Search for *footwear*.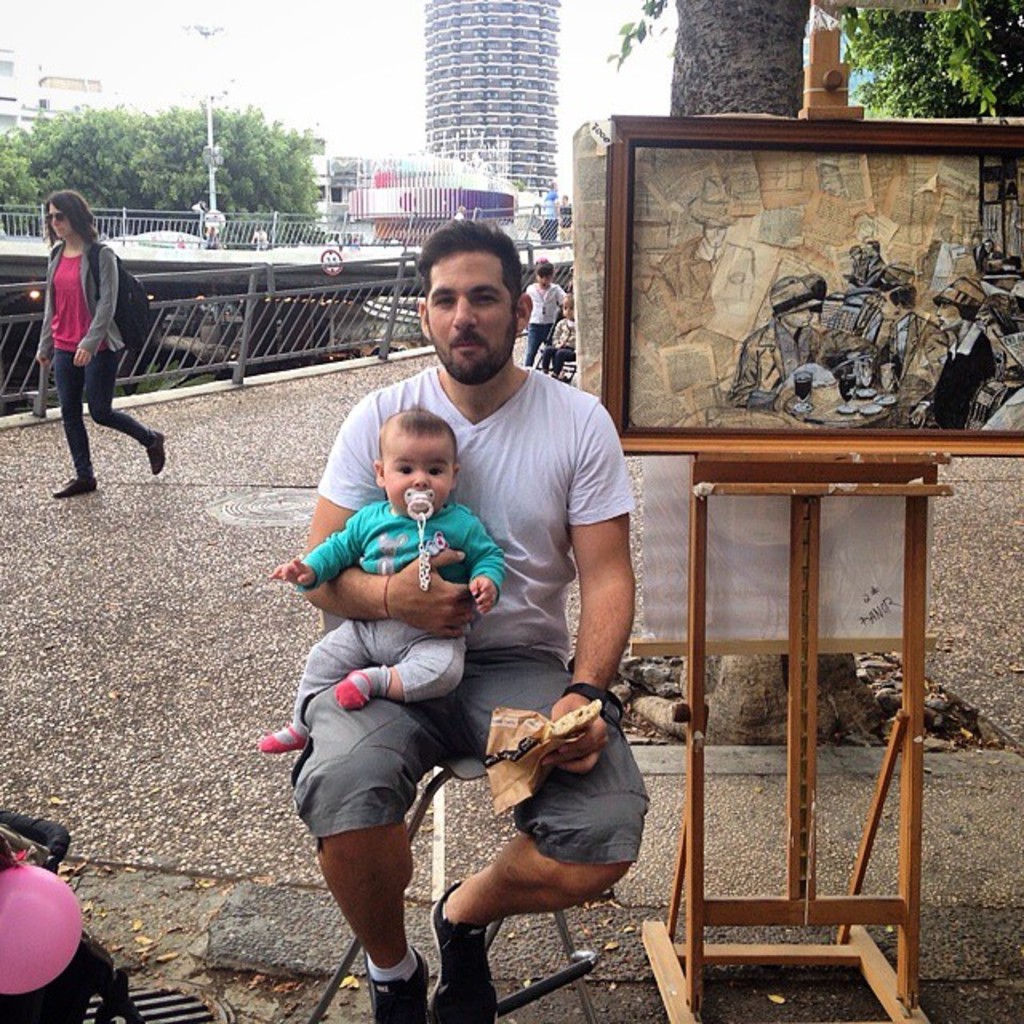
Found at BBox(365, 946, 427, 1022).
